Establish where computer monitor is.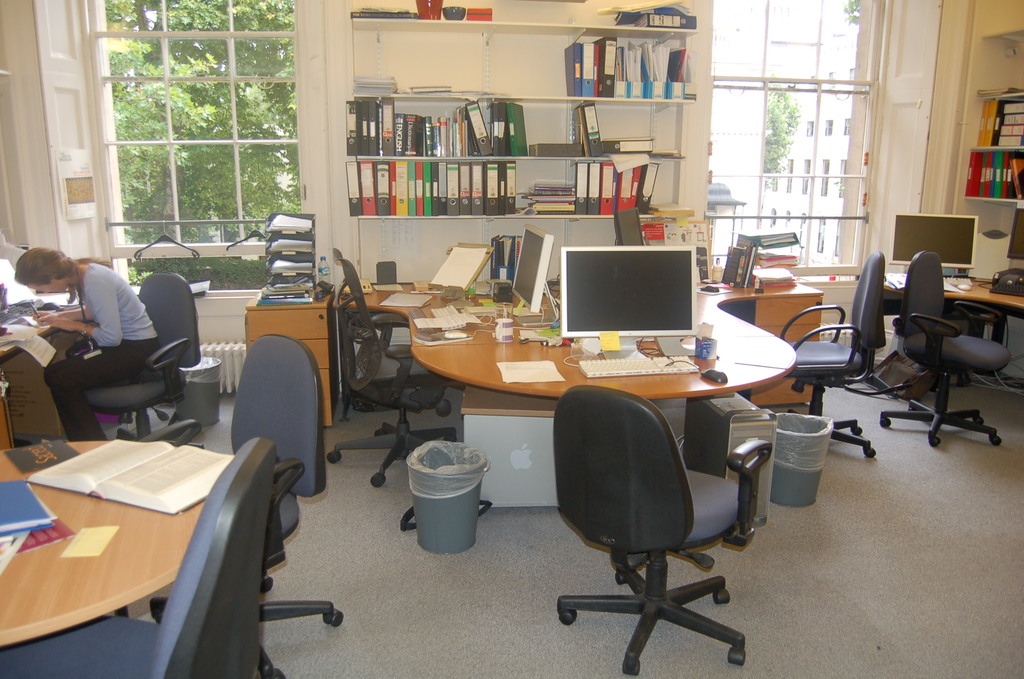
Established at left=511, top=225, right=544, bottom=317.
